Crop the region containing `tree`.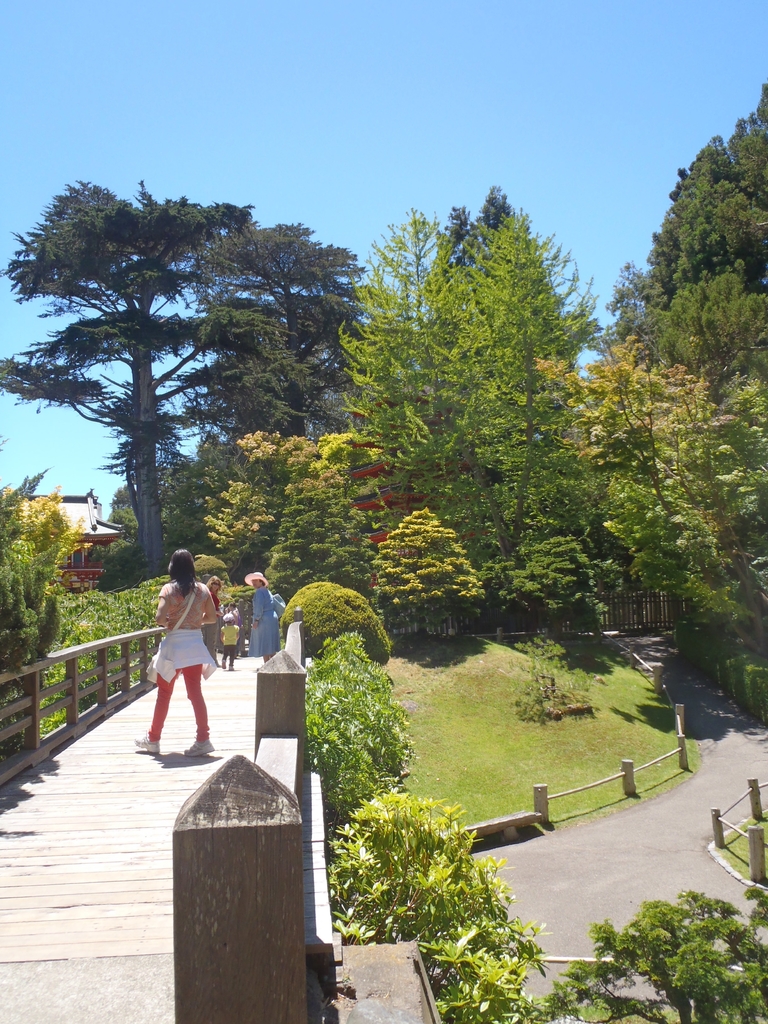
Crop region: detection(0, 460, 79, 765).
